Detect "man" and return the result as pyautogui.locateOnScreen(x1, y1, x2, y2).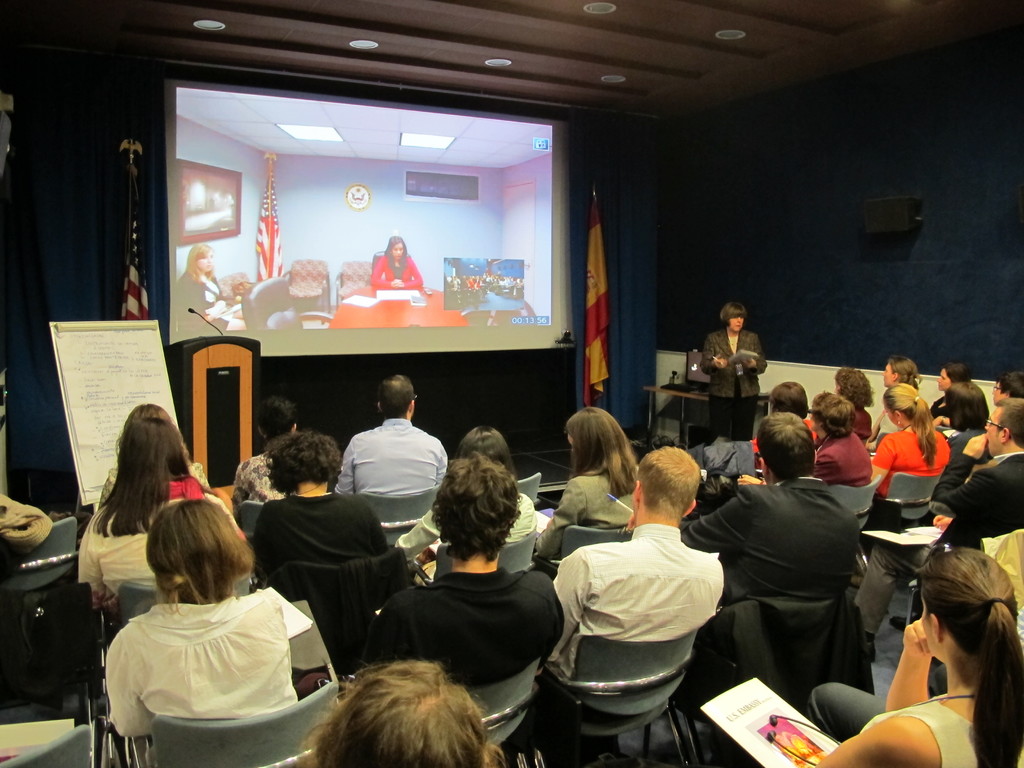
pyautogui.locateOnScreen(858, 398, 1023, 657).
